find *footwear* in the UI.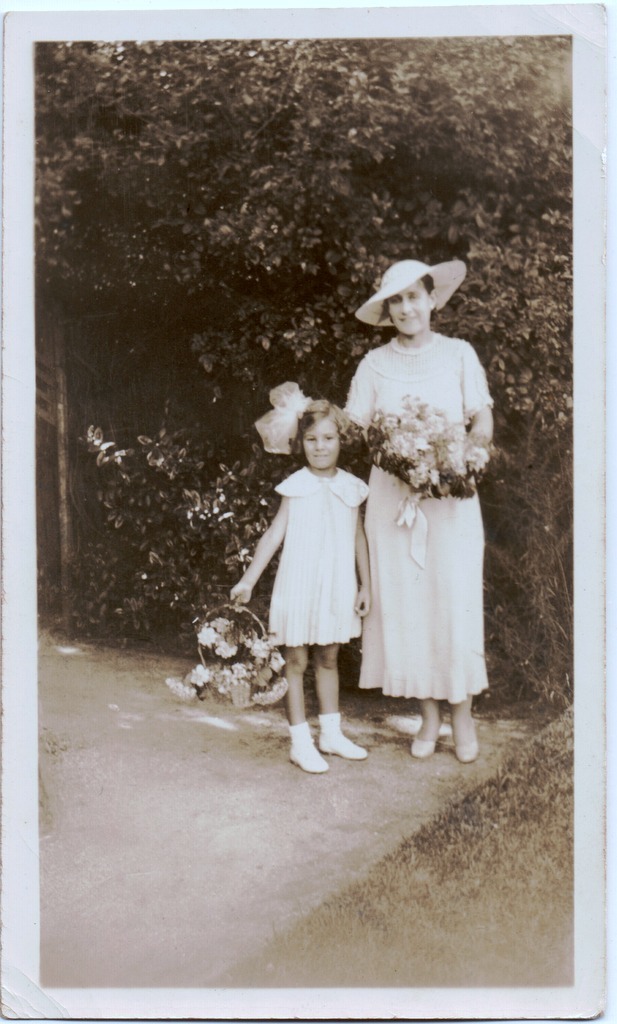
UI element at (318,706,368,760).
